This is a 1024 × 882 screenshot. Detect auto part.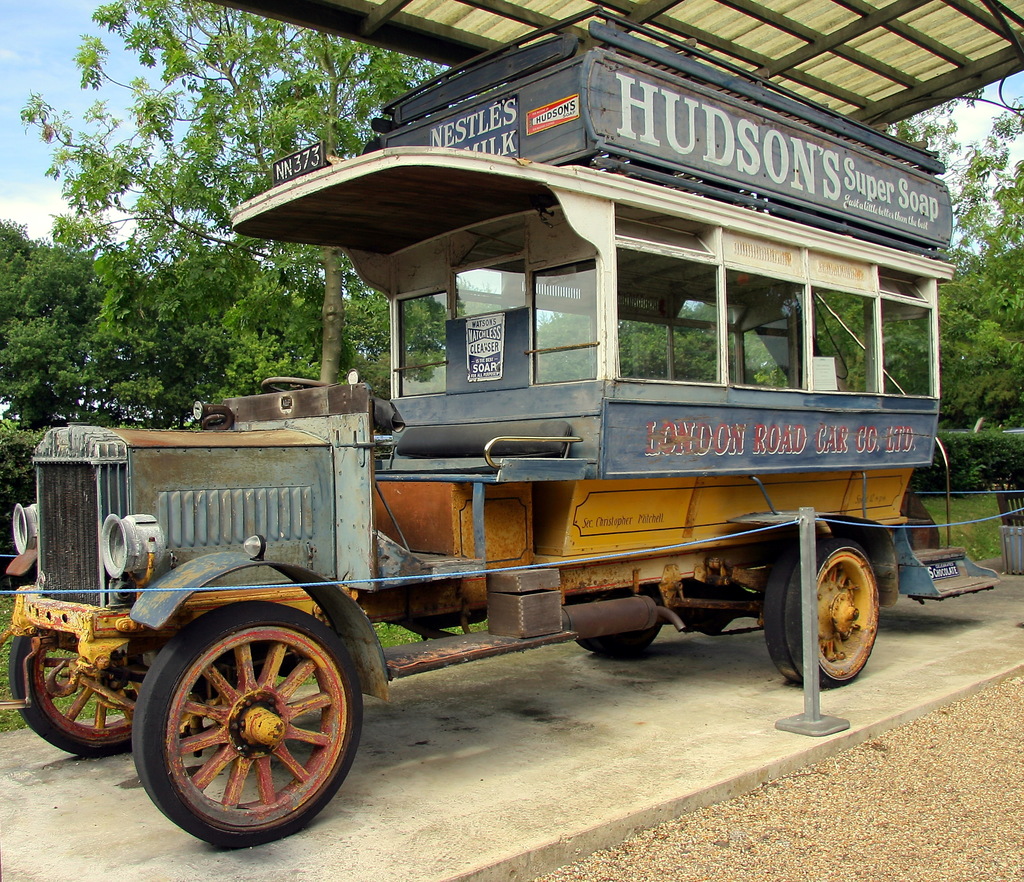
[left=131, top=601, right=364, bottom=847].
